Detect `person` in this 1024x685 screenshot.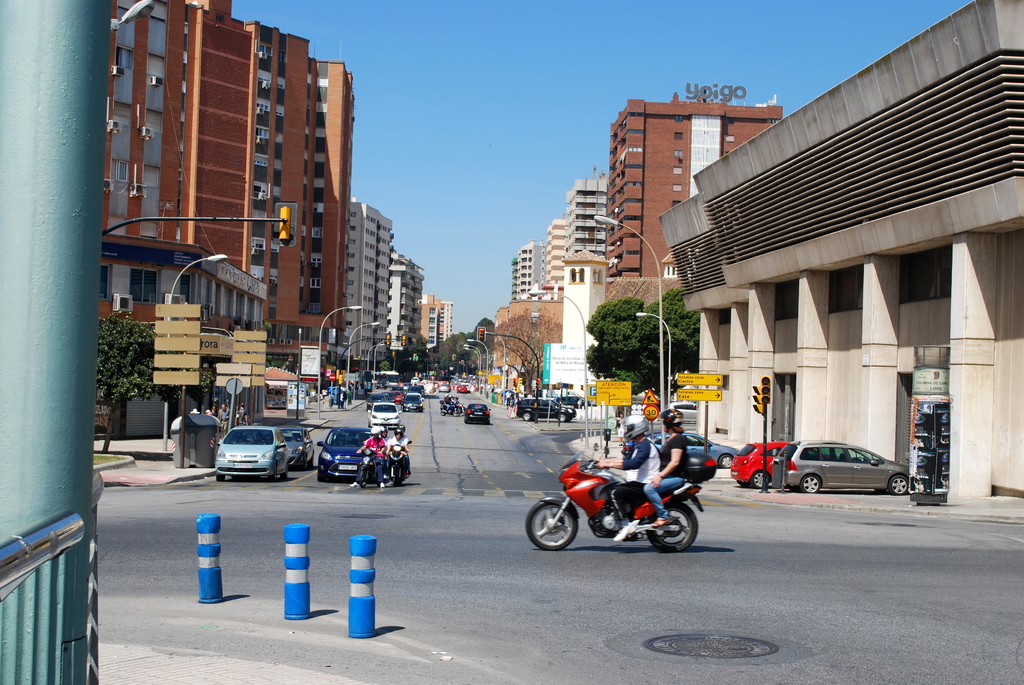
Detection: BBox(639, 408, 693, 526).
